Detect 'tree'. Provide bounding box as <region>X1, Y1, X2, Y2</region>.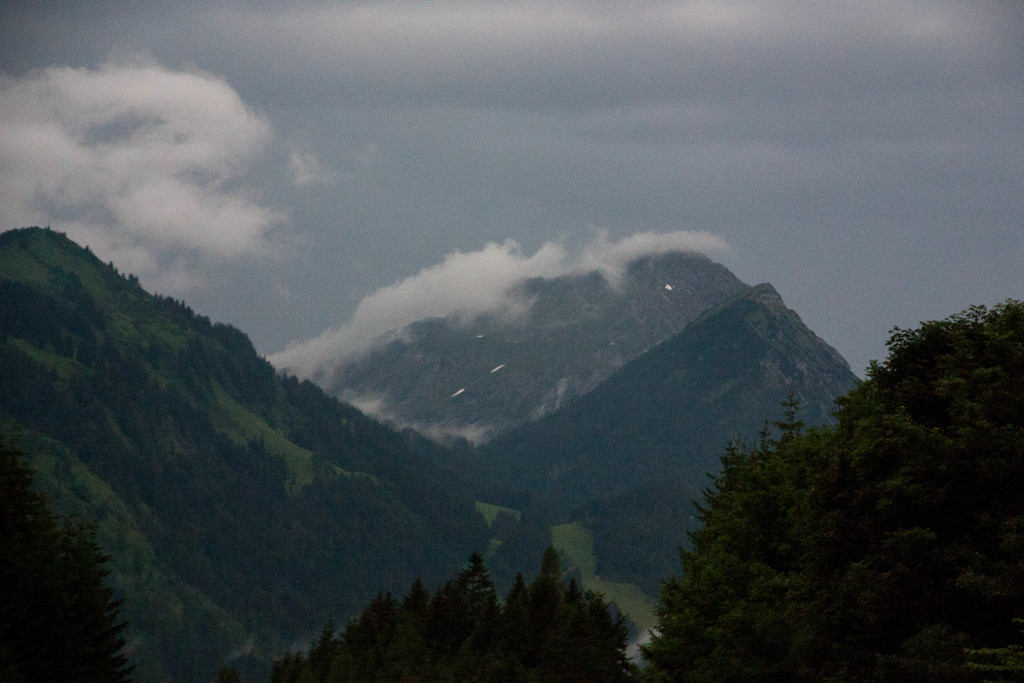
<region>688, 281, 1002, 648</region>.
